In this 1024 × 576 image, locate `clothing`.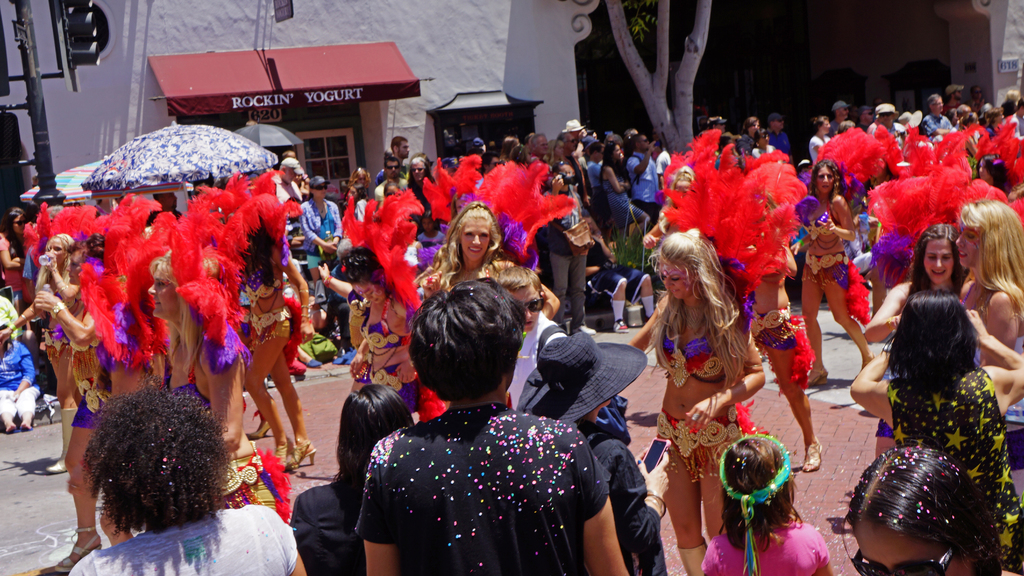
Bounding box: [584,422,668,575].
